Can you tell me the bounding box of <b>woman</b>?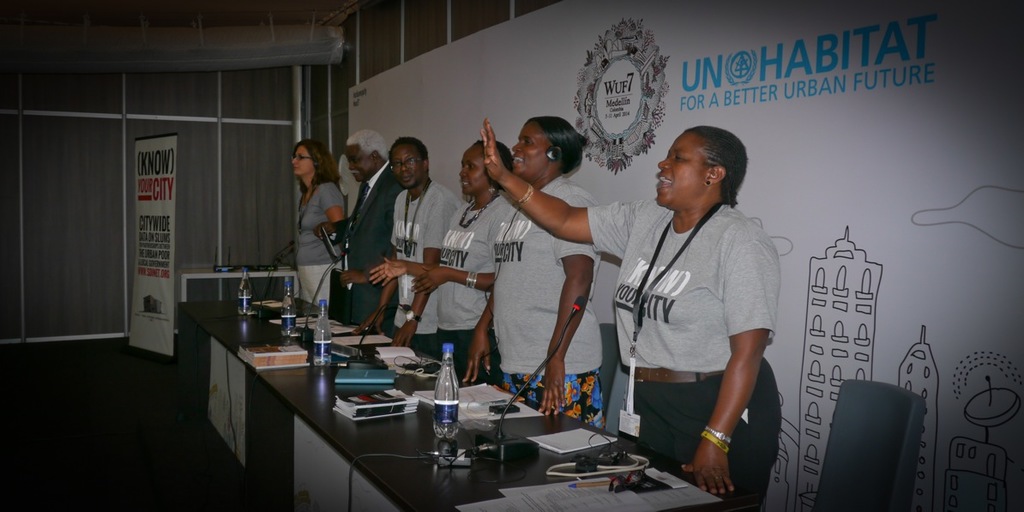
<bbox>293, 136, 350, 309</bbox>.
